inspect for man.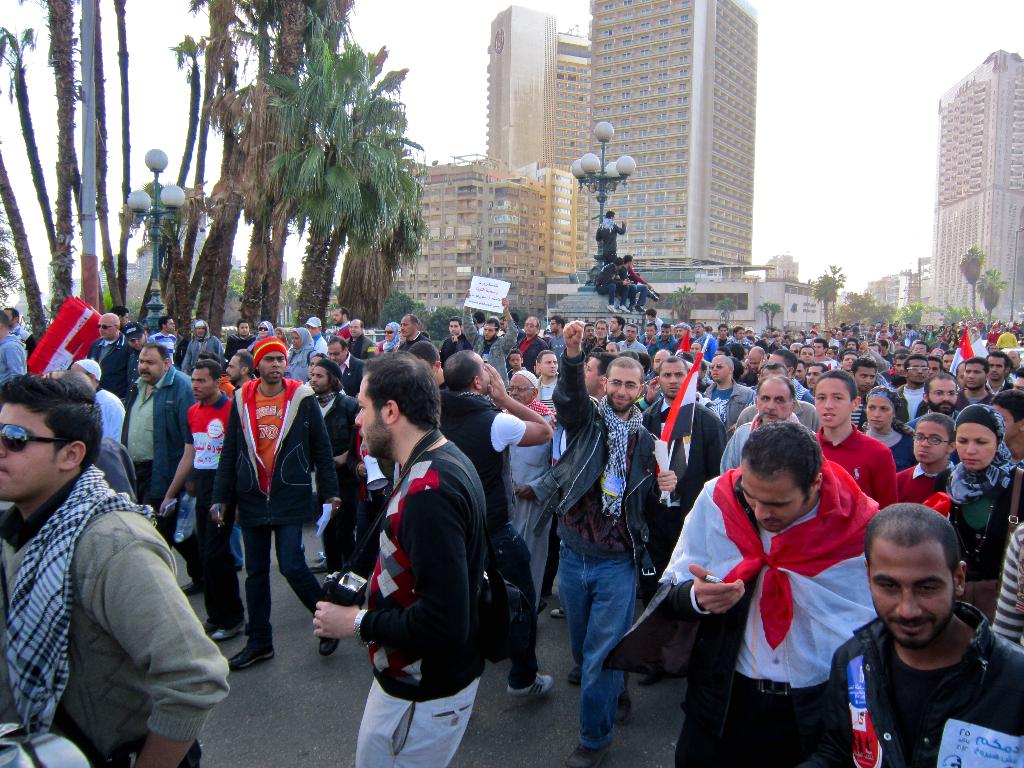
Inspection: 817:513:1023:767.
